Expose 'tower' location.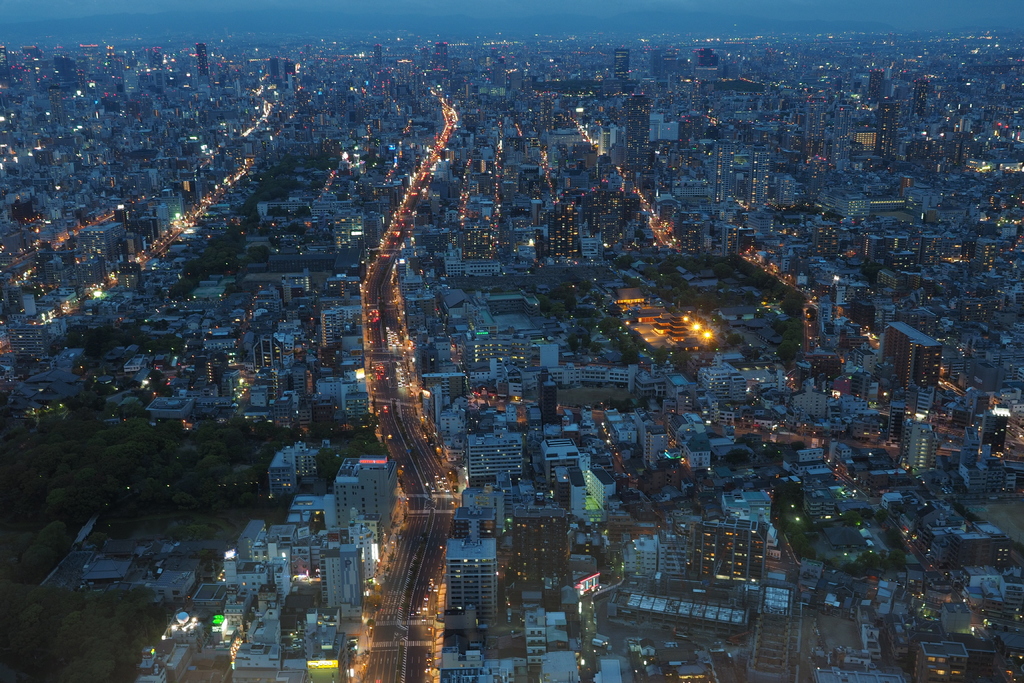
Exposed at <bbox>867, 67, 884, 103</bbox>.
